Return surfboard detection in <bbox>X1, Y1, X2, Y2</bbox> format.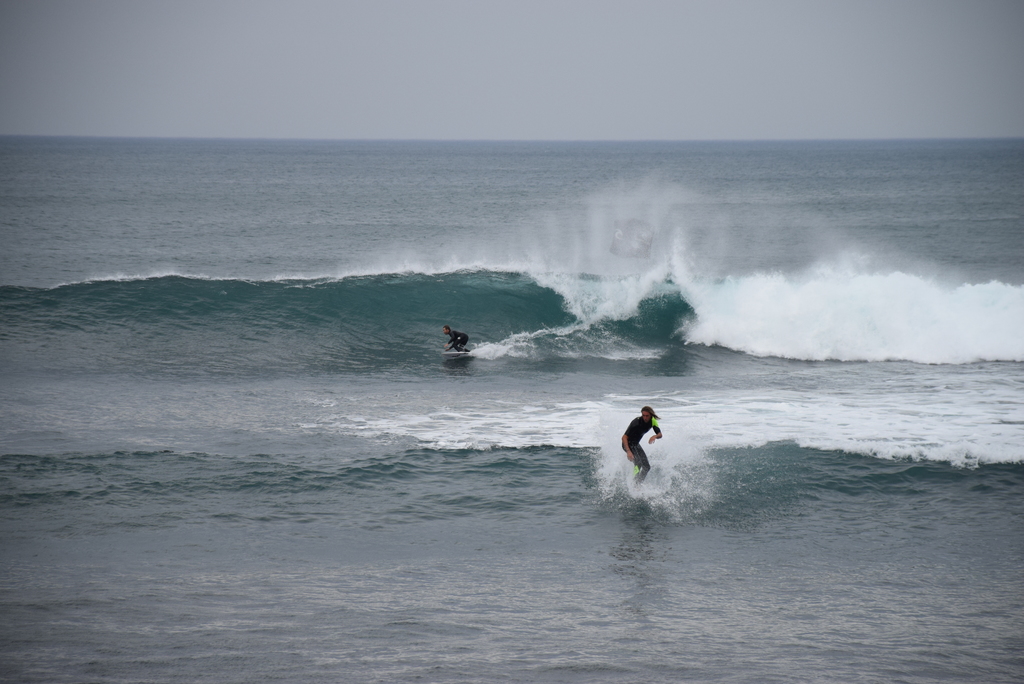
<bbox>441, 351, 468, 362</bbox>.
